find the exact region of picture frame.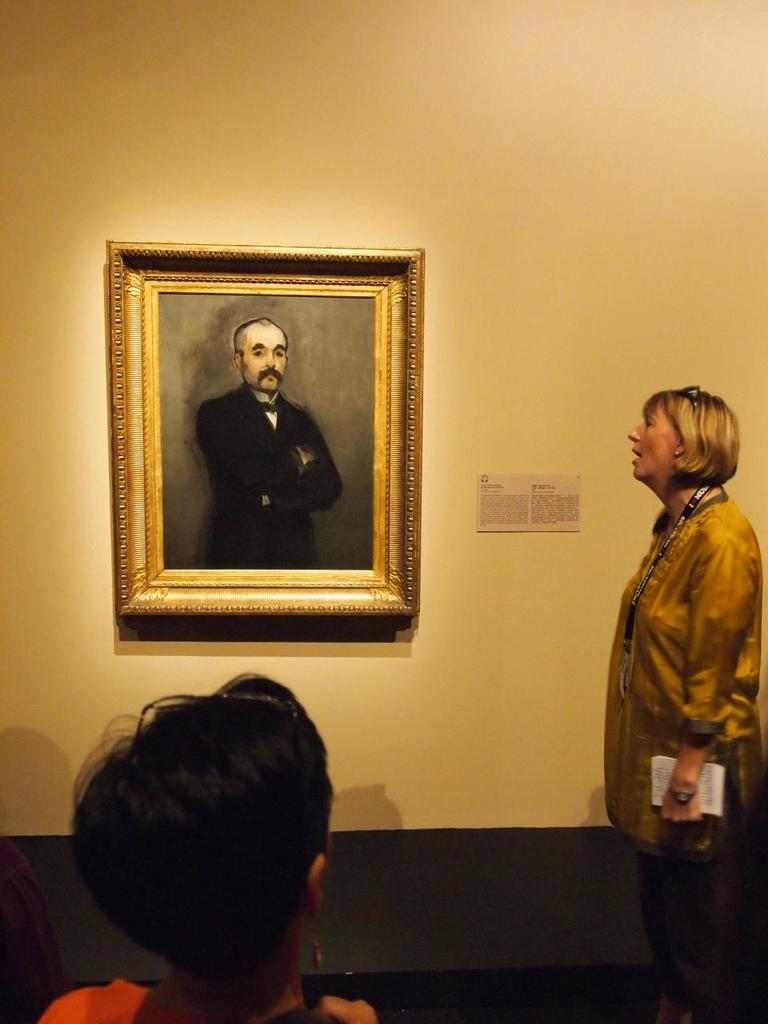
Exact region: <bbox>105, 239, 423, 634</bbox>.
